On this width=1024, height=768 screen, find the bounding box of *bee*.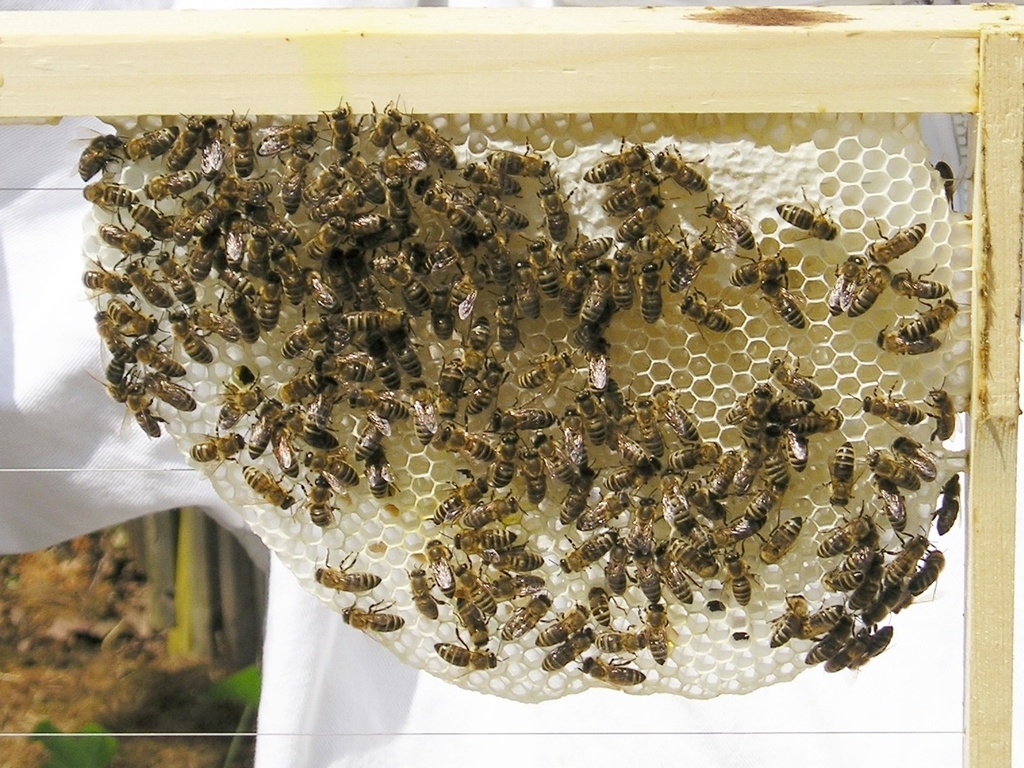
Bounding box: <region>582, 136, 648, 189</region>.
